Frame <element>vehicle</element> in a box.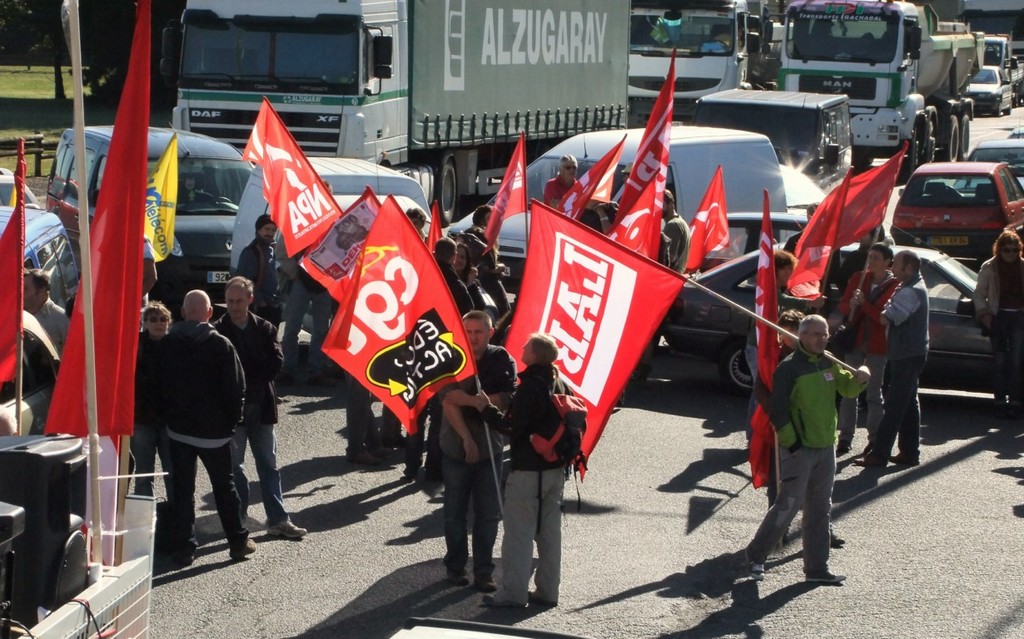
2 304 72 449.
